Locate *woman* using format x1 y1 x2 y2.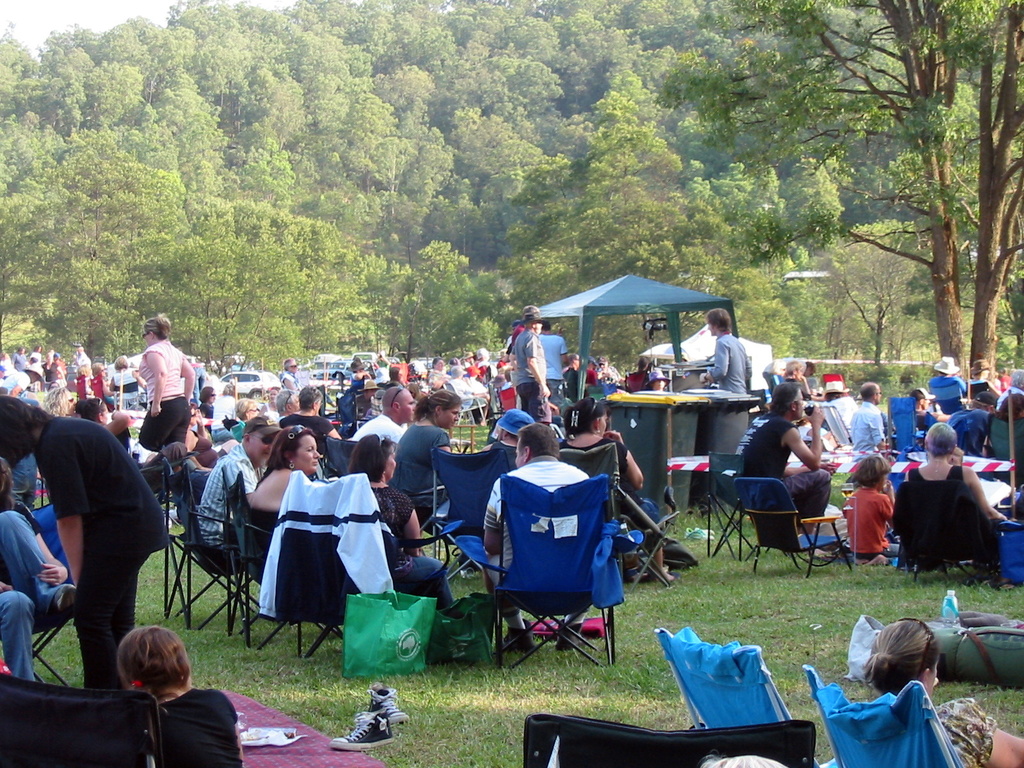
74 394 149 458.
